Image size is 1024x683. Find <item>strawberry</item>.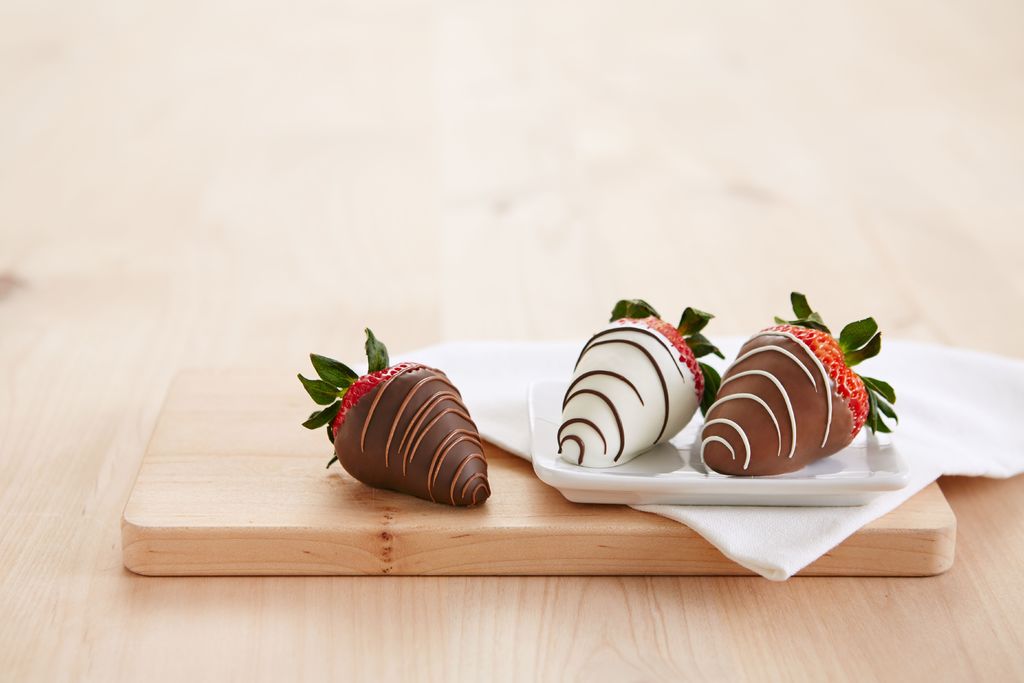
705:315:862:479.
